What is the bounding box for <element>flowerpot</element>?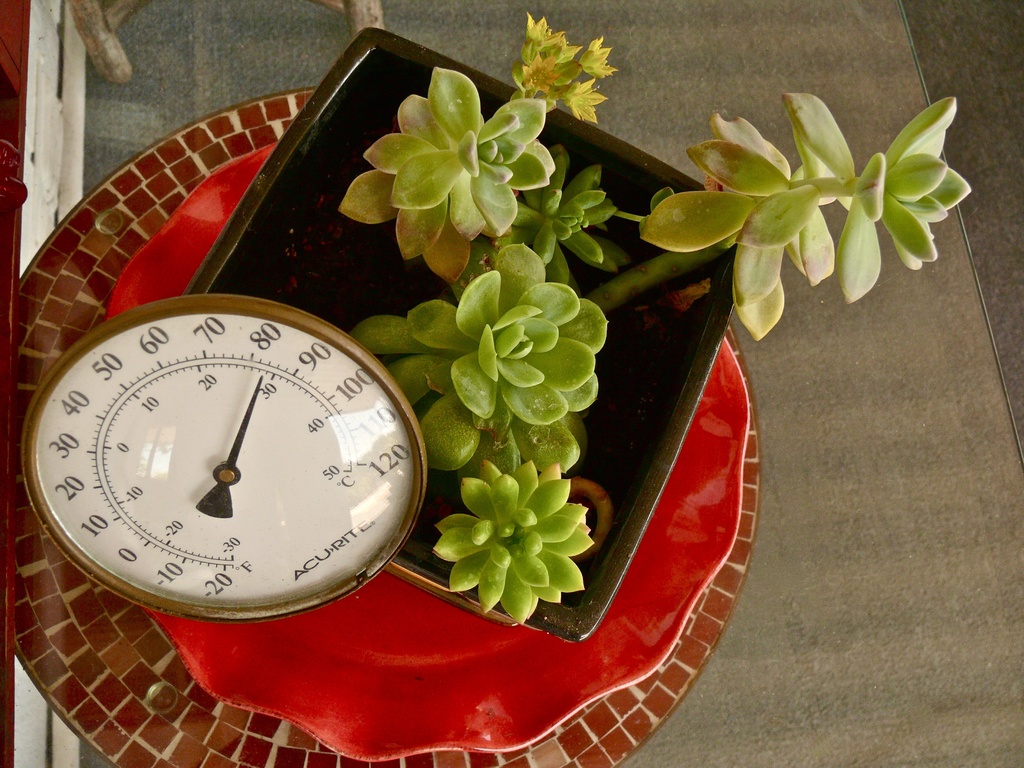
[184,24,768,644].
